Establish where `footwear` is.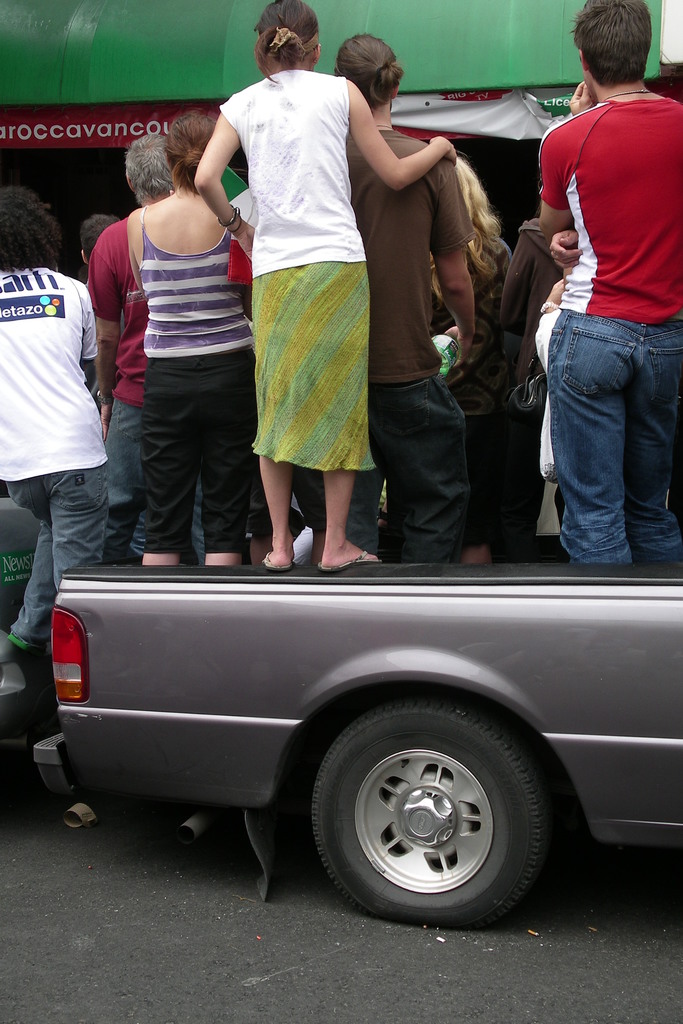
Established at l=262, t=550, r=294, b=573.
